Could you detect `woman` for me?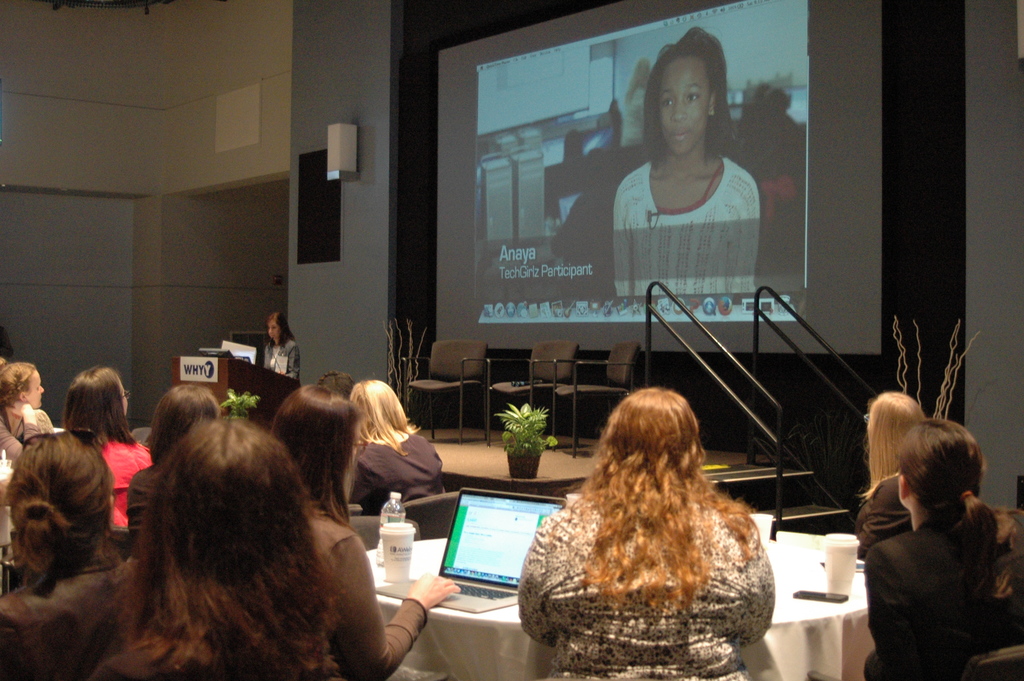
Detection result: [604,31,761,295].
